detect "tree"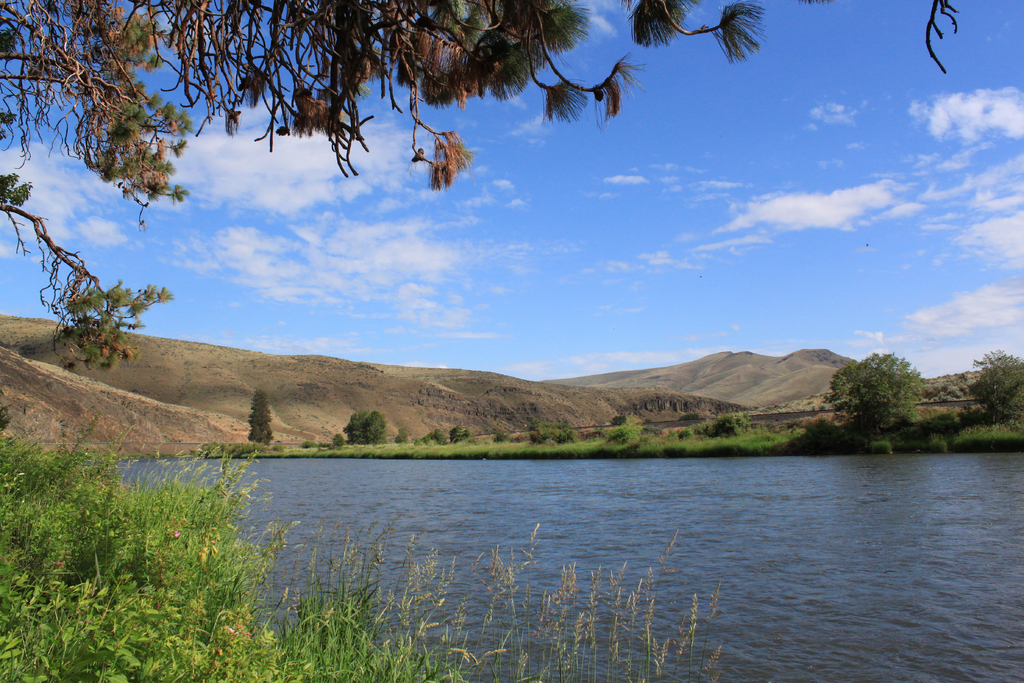
343,409,381,445
